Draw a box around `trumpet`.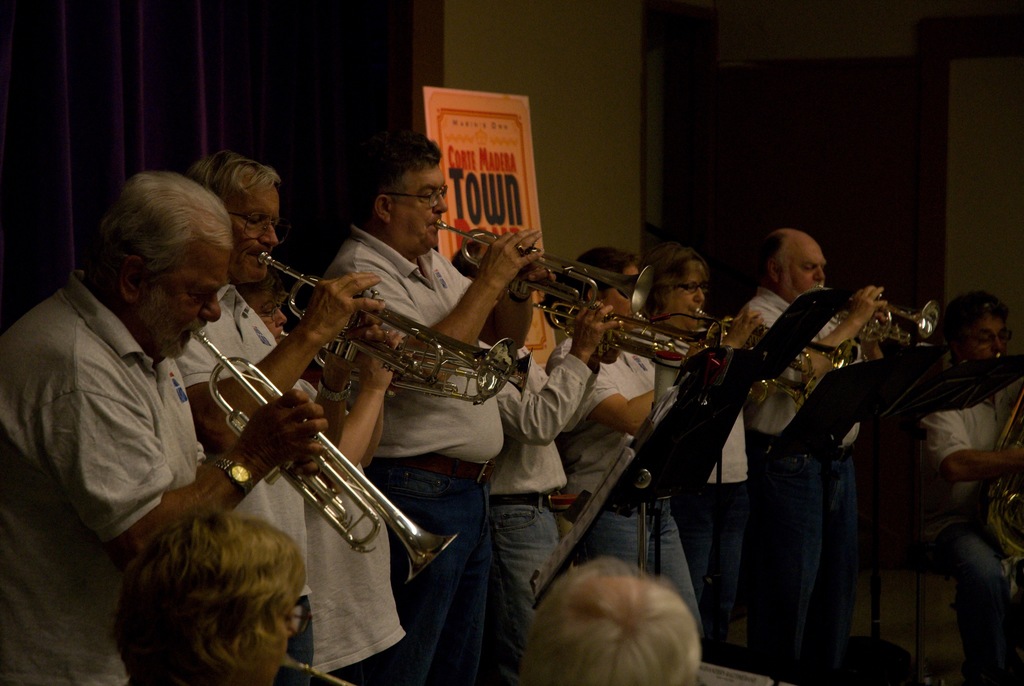
(left=689, top=307, right=860, bottom=389).
